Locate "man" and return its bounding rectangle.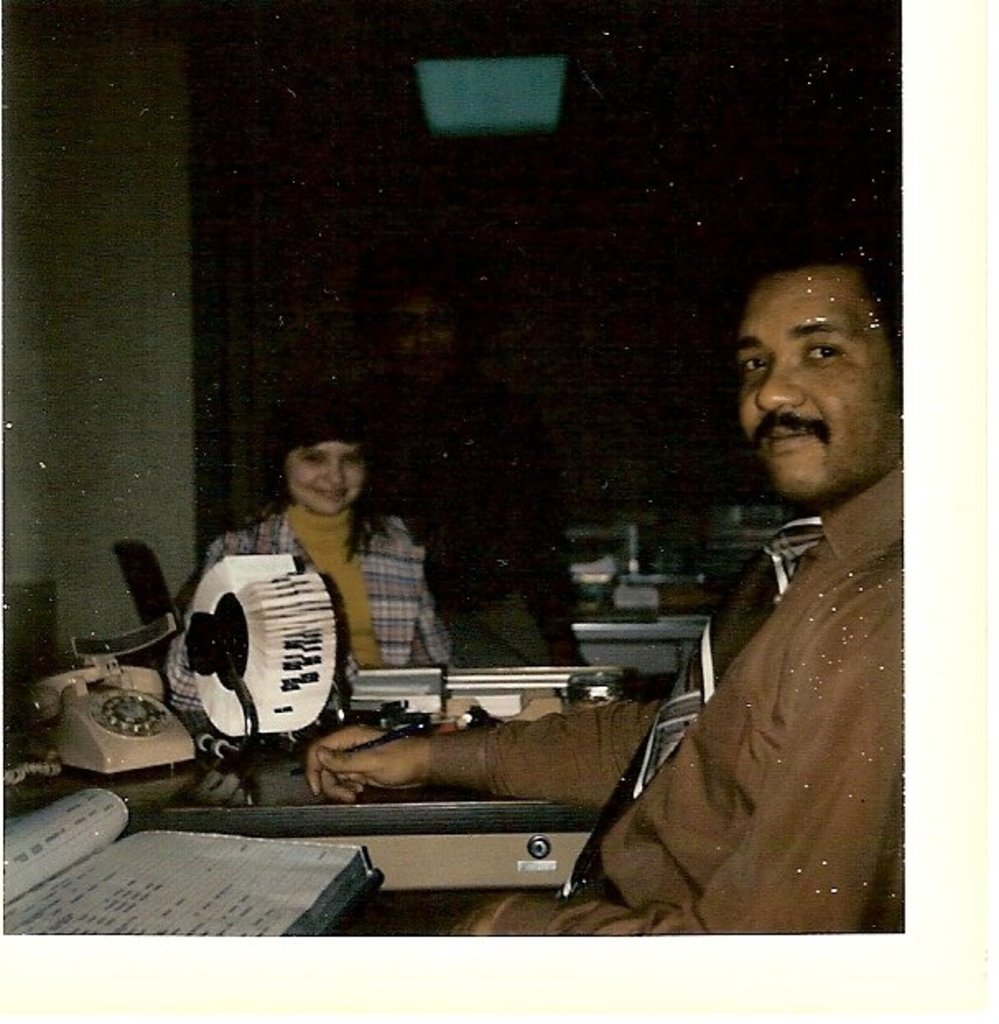
{"x1": 301, "y1": 235, "x2": 902, "y2": 933}.
